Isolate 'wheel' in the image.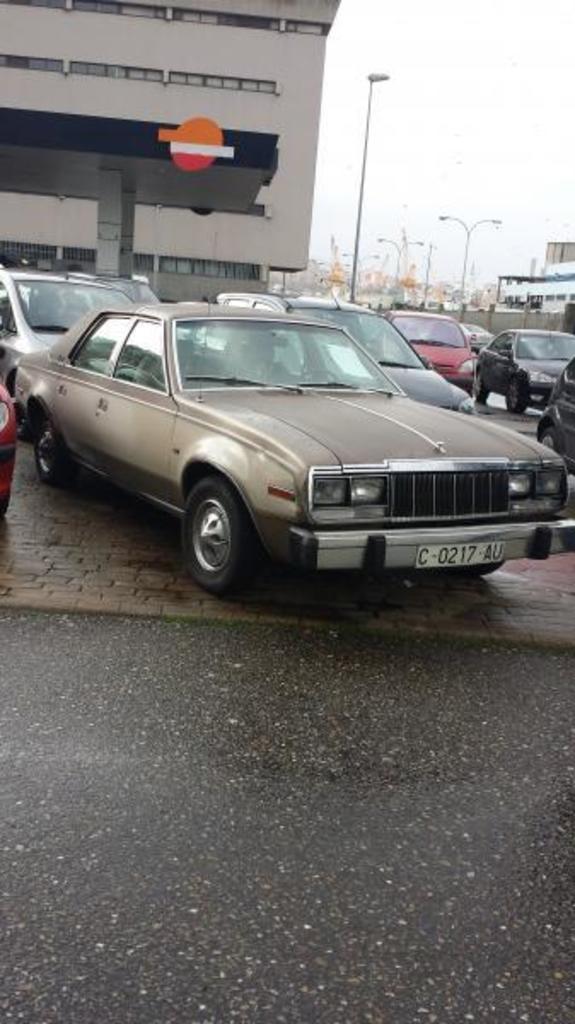
Isolated region: (left=502, top=377, right=526, bottom=411).
